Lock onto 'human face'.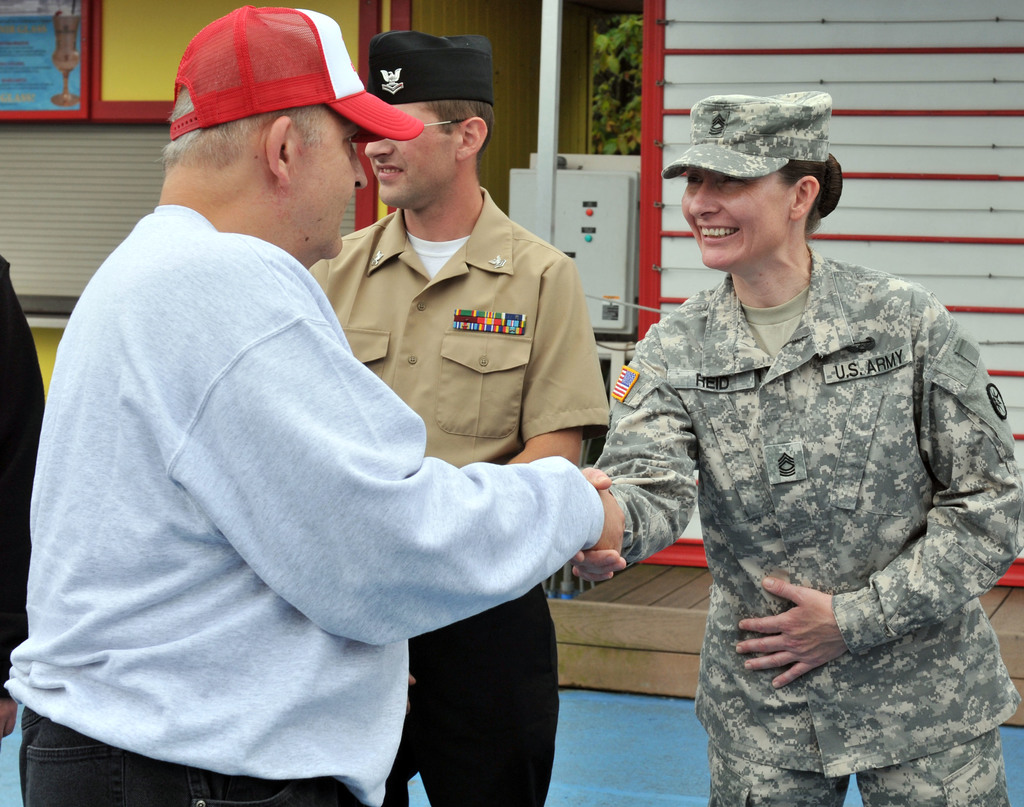
Locked: locate(365, 105, 456, 205).
